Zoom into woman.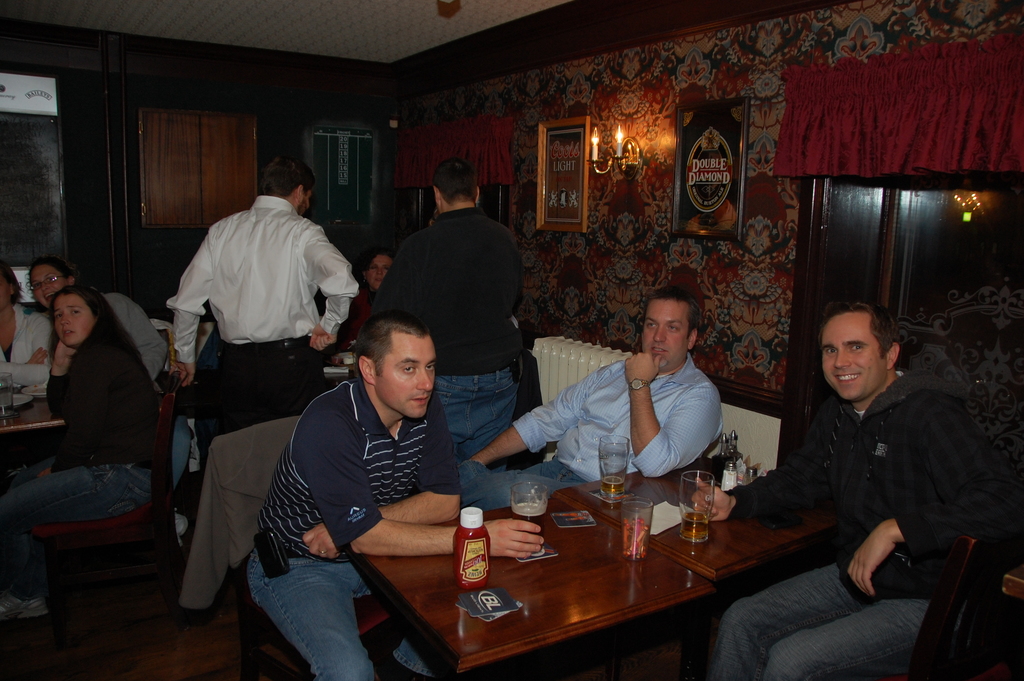
Zoom target: Rect(25, 260, 170, 382).
